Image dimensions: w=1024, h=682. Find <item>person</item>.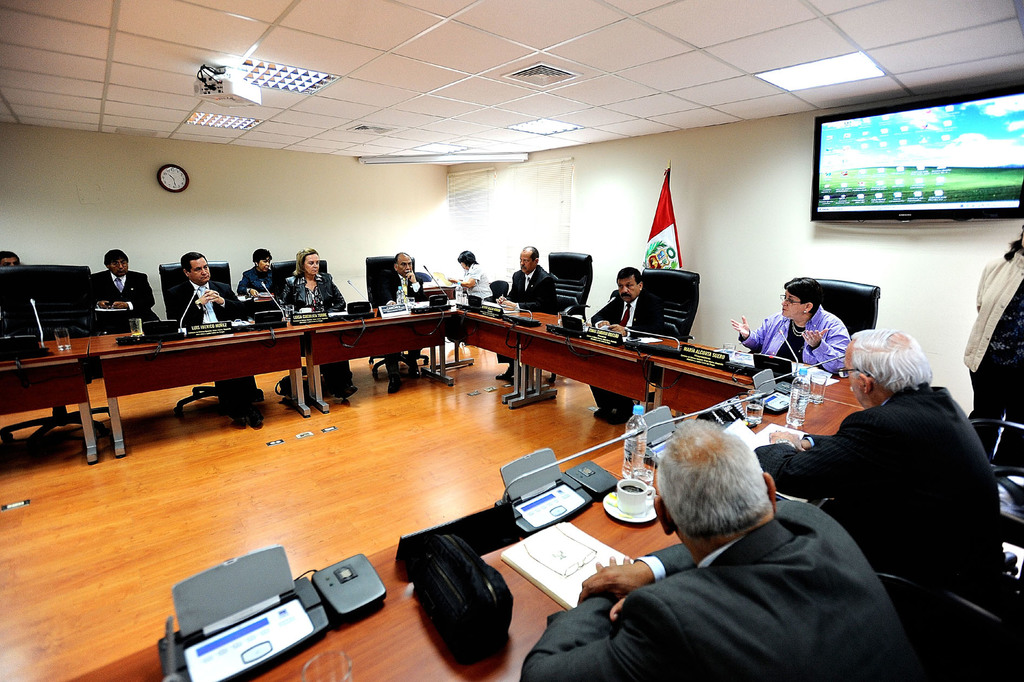
{"left": 381, "top": 251, "right": 424, "bottom": 397}.
